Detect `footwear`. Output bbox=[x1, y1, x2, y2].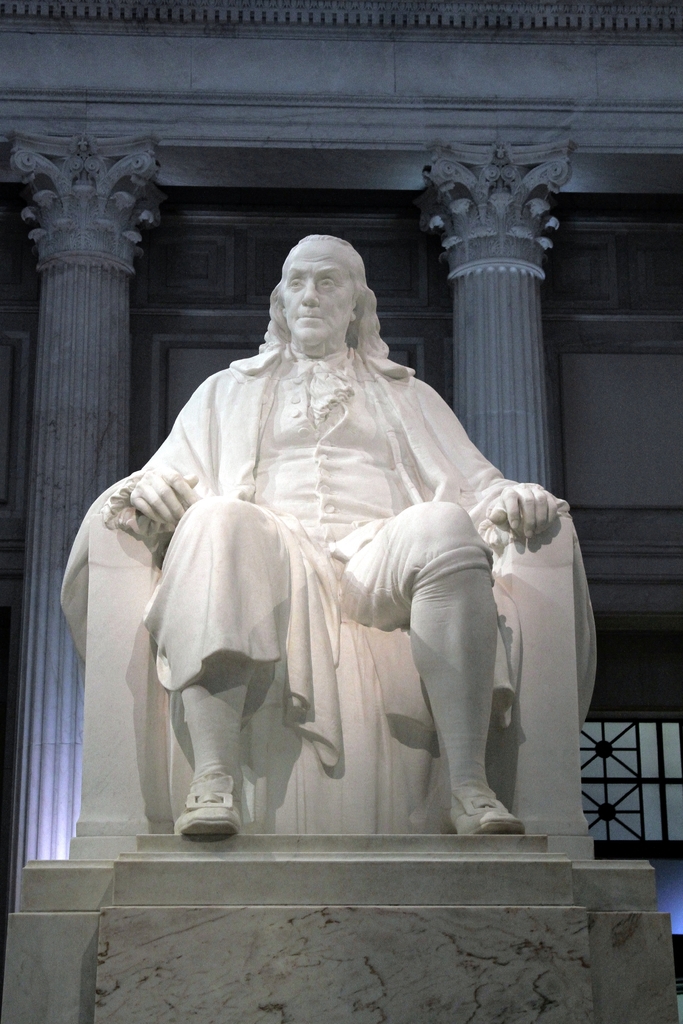
bbox=[169, 776, 245, 849].
